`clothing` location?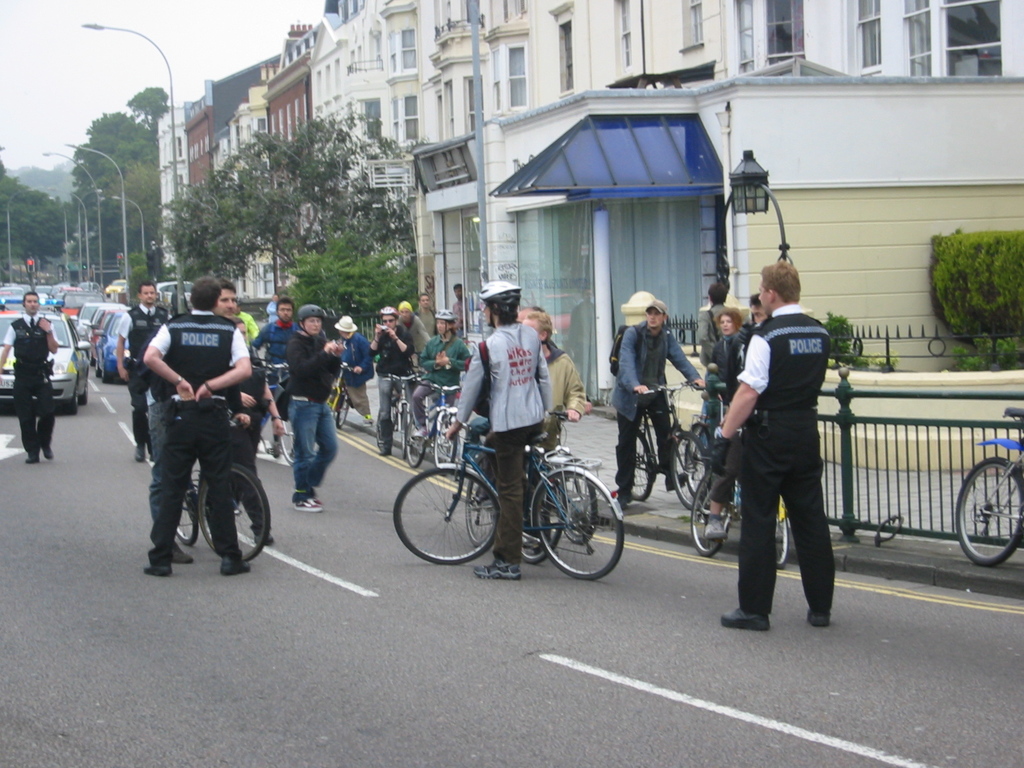
701/339/742/419
